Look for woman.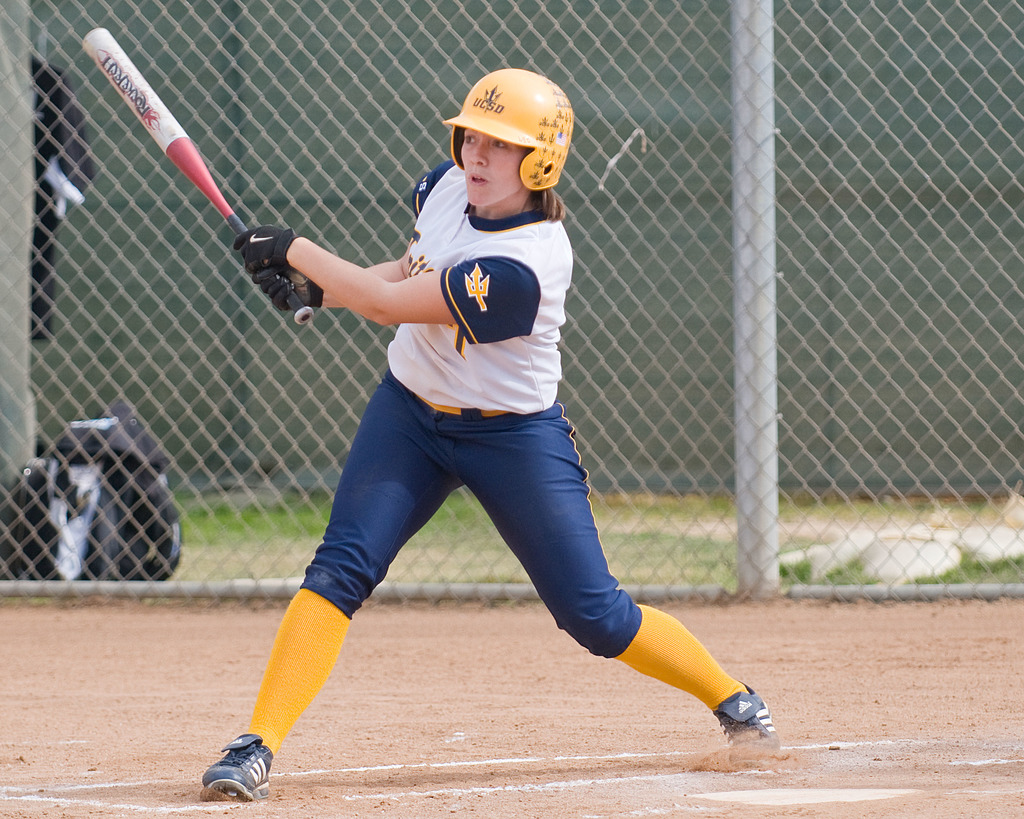
Found: [168, 136, 765, 790].
